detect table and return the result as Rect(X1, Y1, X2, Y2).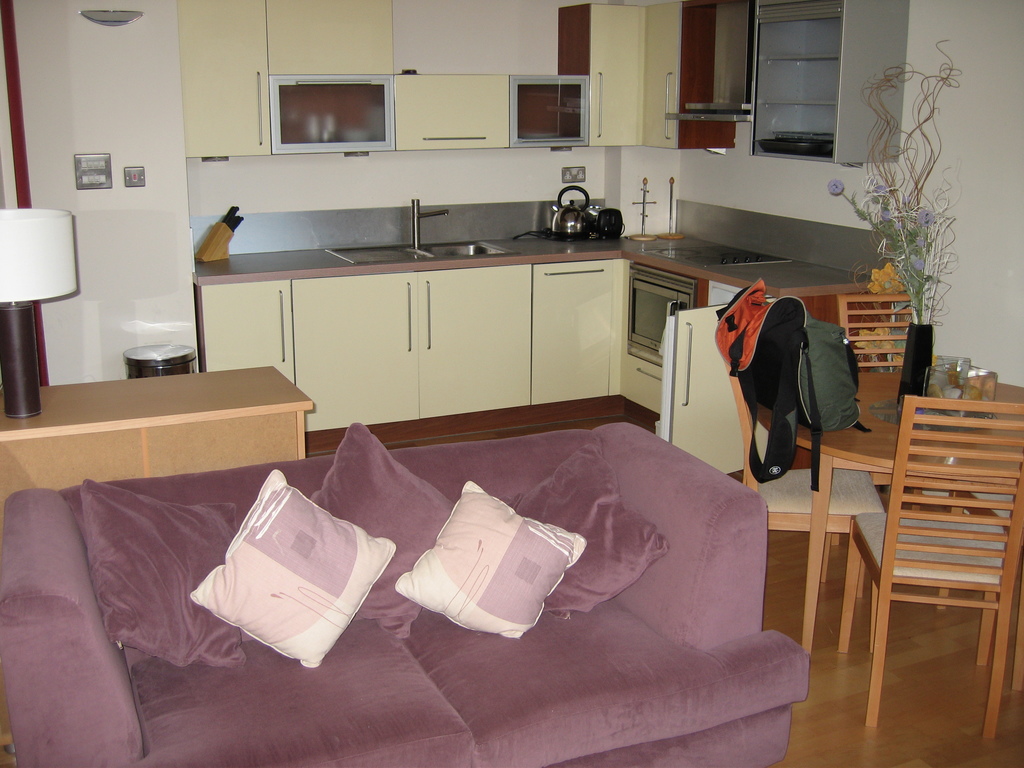
Rect(753, 367, 1021, 650).
